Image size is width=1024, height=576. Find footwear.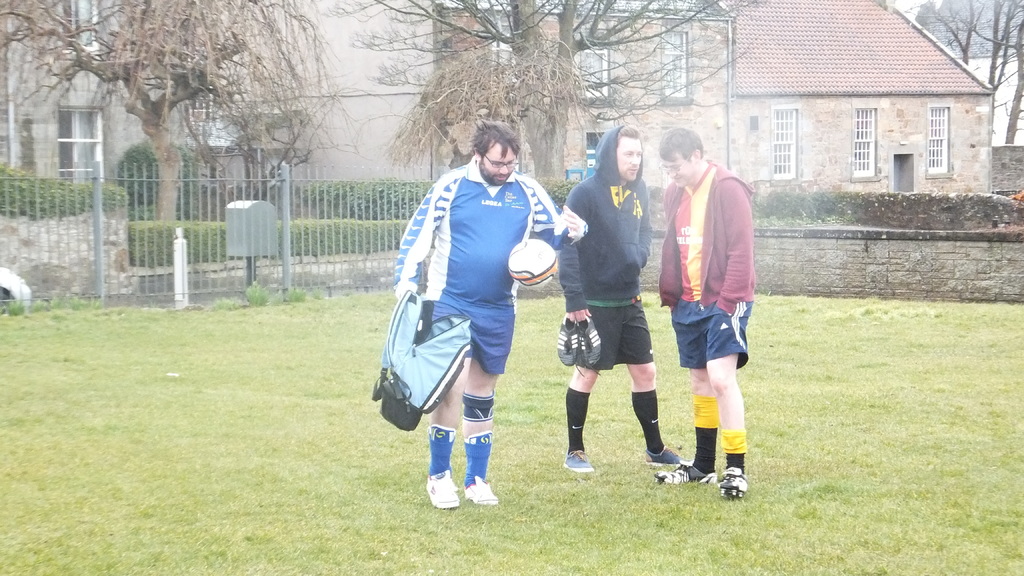
x1=639 y1=442 x2=685 y2=466.
